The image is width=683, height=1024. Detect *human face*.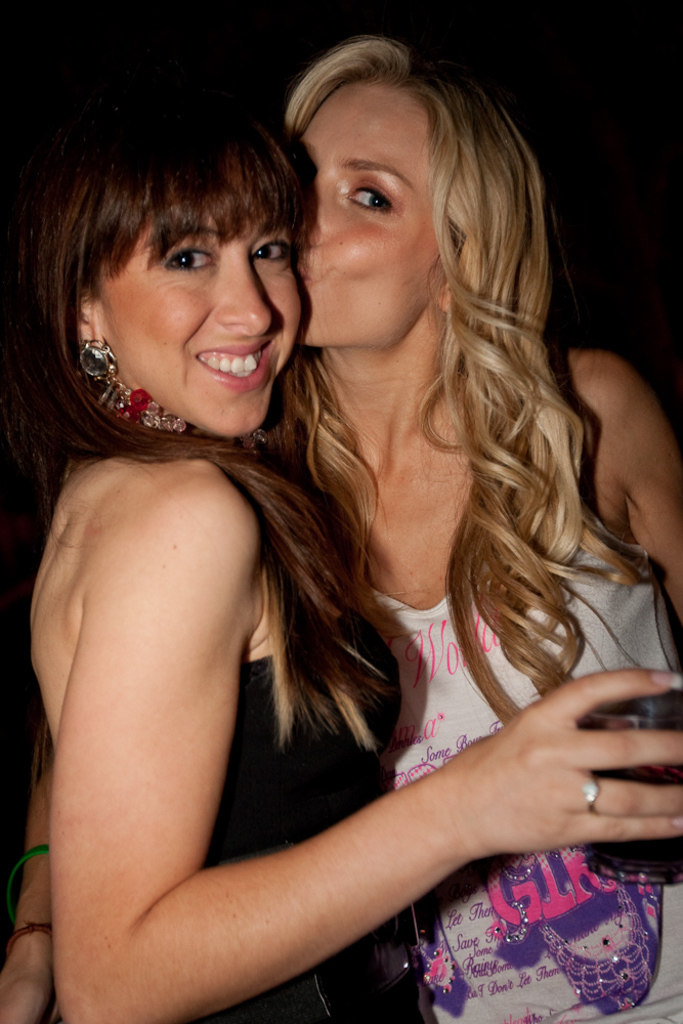
Detection: x1=96, y1=189, x2=306, y2=436.
